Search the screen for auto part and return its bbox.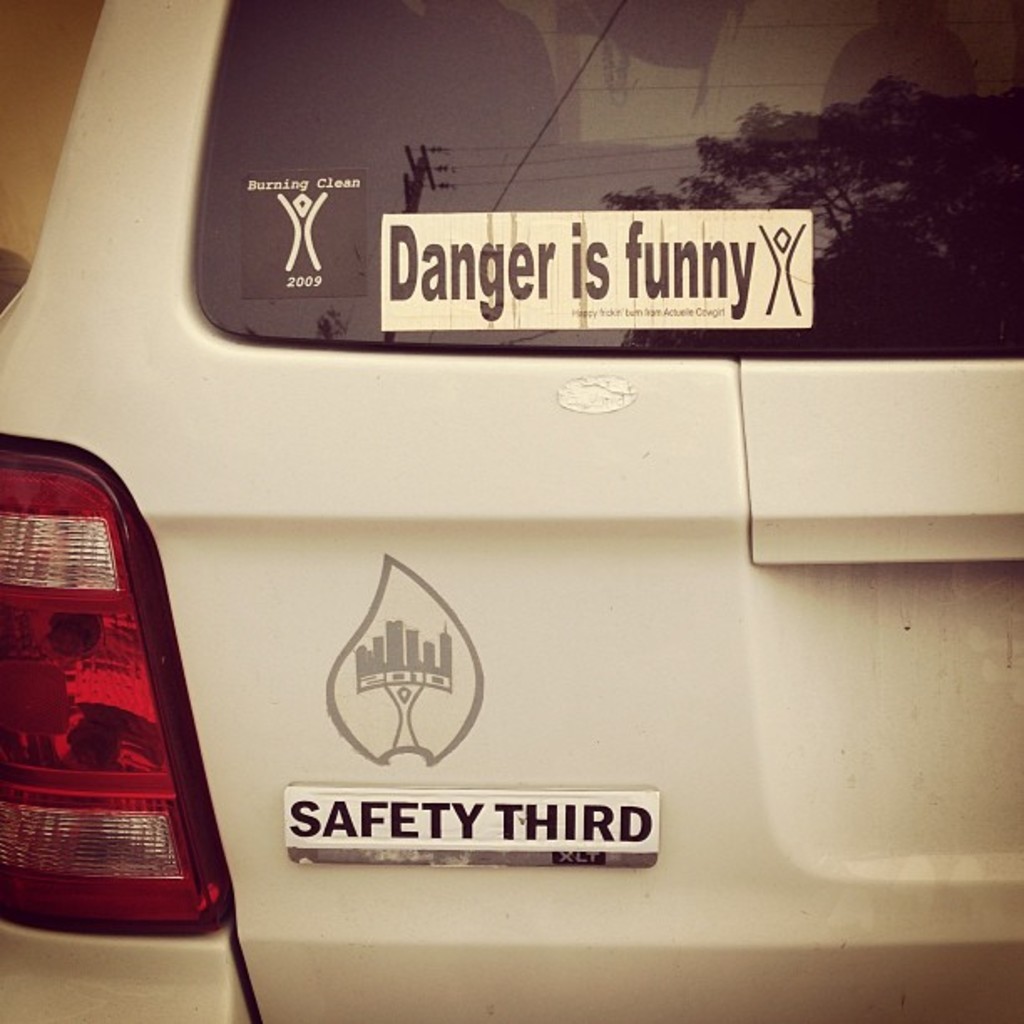
Found: {"x1": 30, "y1": 465, "x2": 223, "y2": 915}.
